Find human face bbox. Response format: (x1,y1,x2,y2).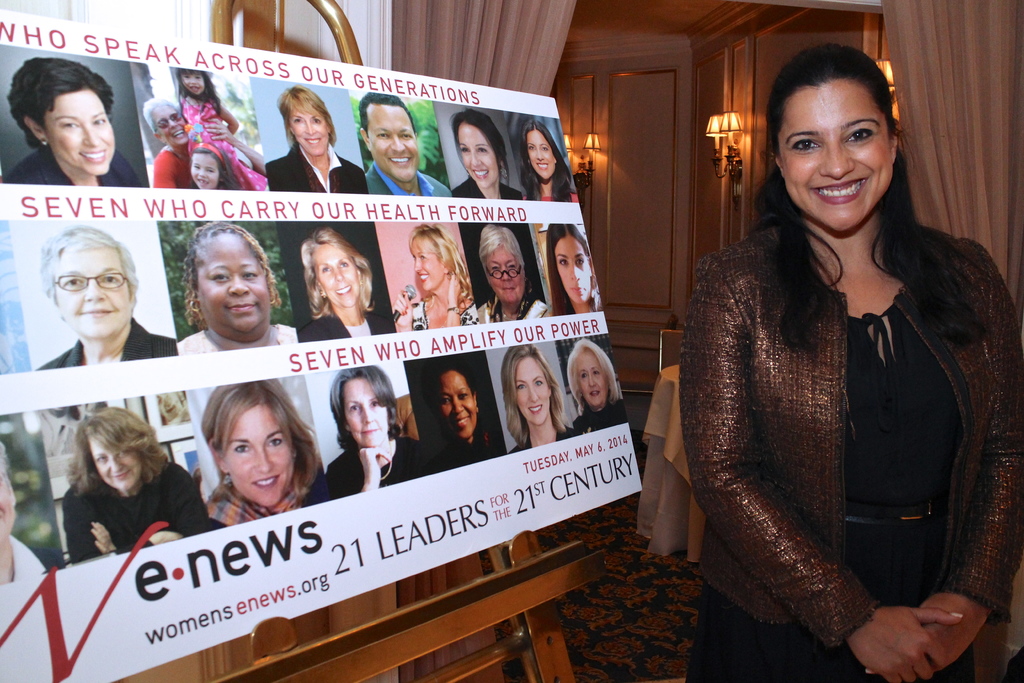
(437,369,476,438).
